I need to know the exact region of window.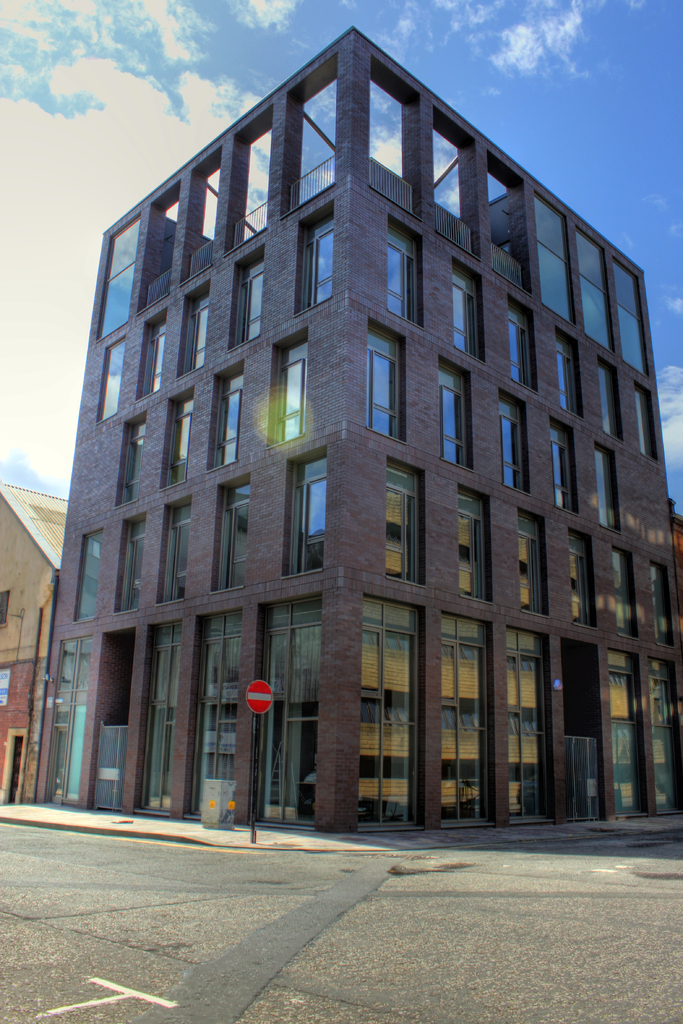
Region: [0,591,8,631].
